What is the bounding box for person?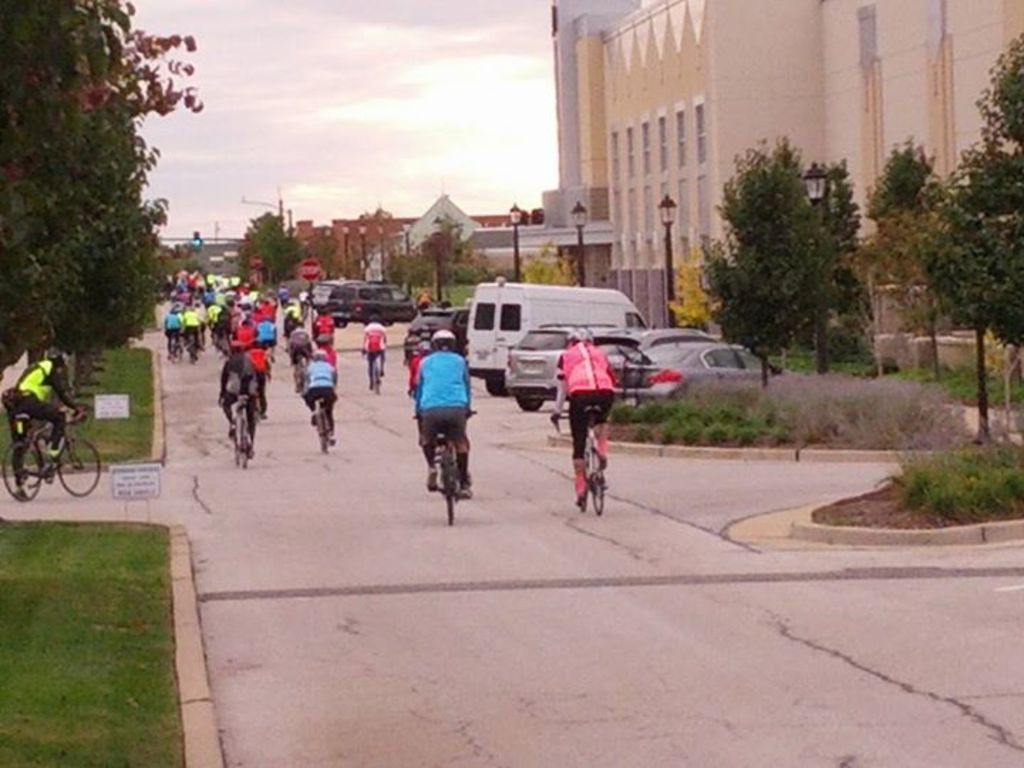
select_region(302, 348, 341, 447).
